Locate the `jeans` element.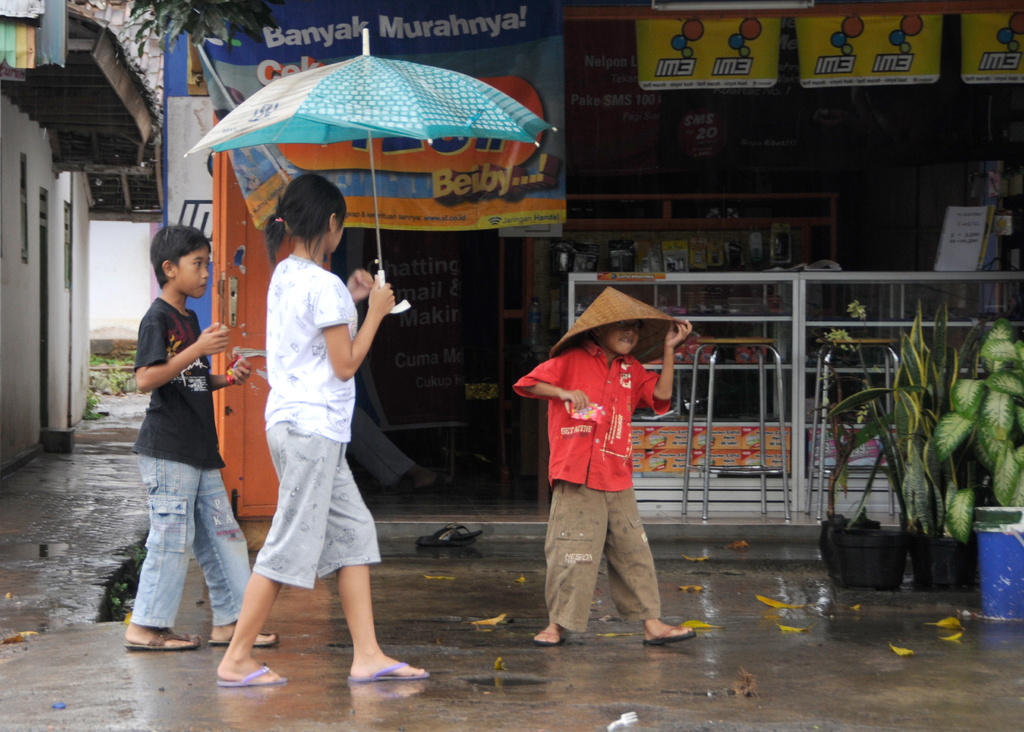
Element bbox: detection(133, 445, 234, 630).
